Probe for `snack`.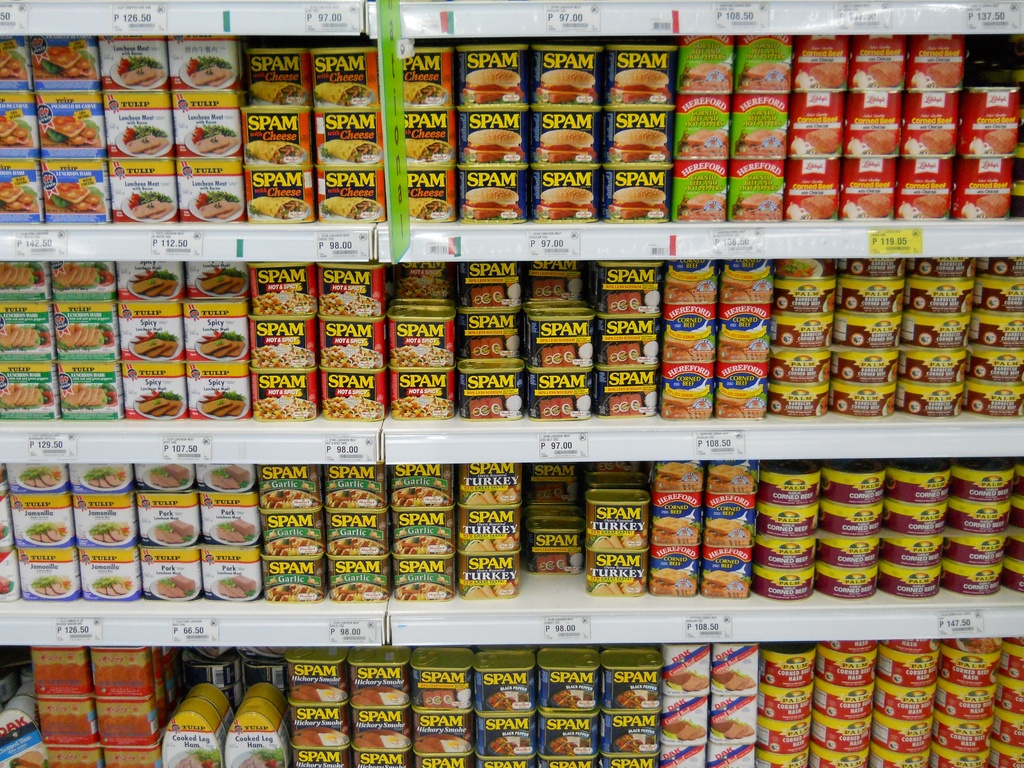
Probe result: bbox(202, 397, 232, 412).
